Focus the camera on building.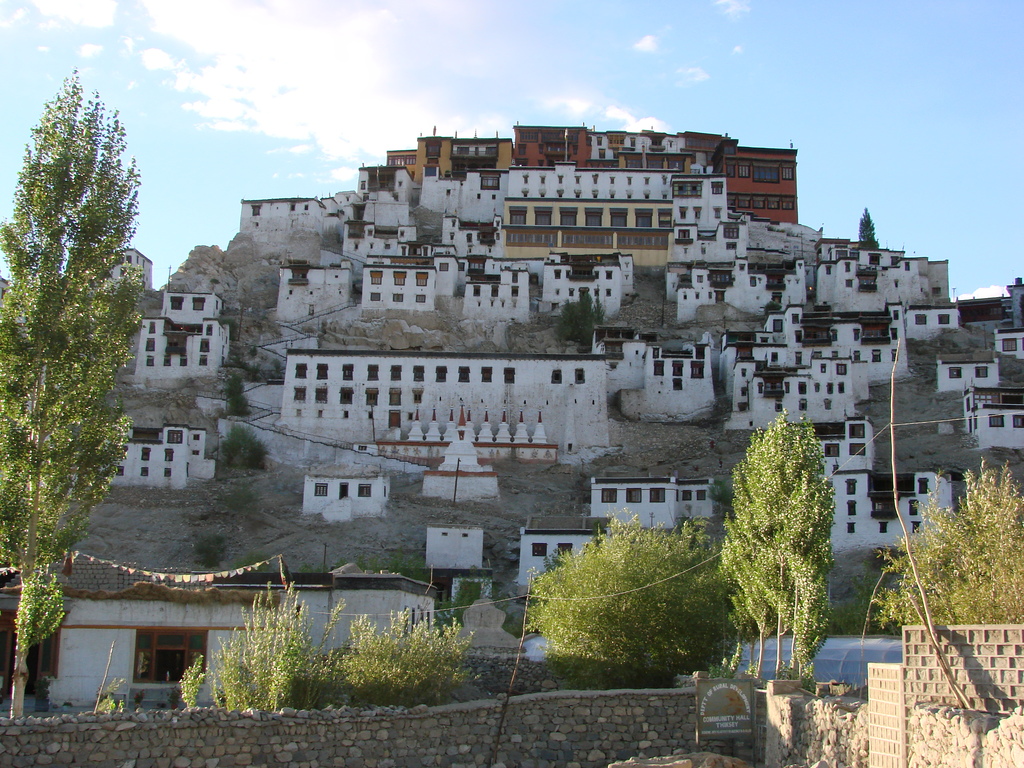
Focus region: box=[129, 312, 228, 380].
